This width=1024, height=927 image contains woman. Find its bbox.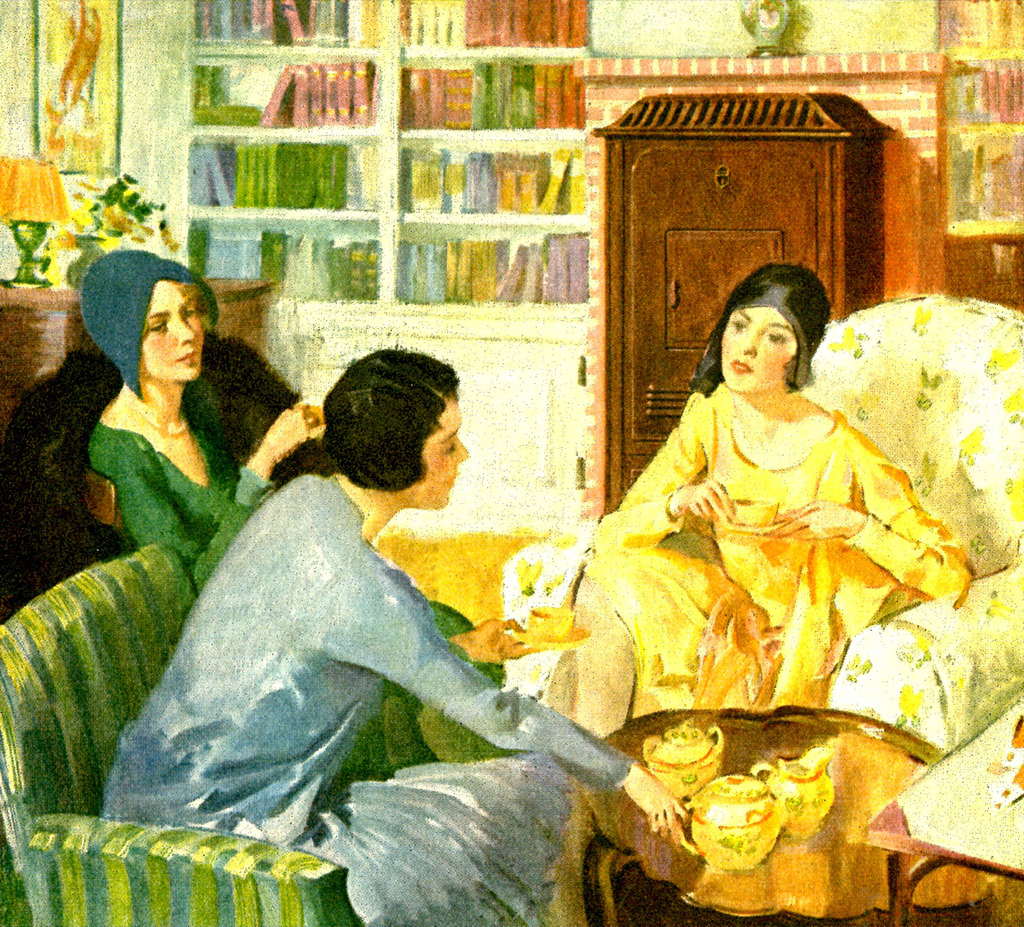
BBox(97, 346, 696, 926).
